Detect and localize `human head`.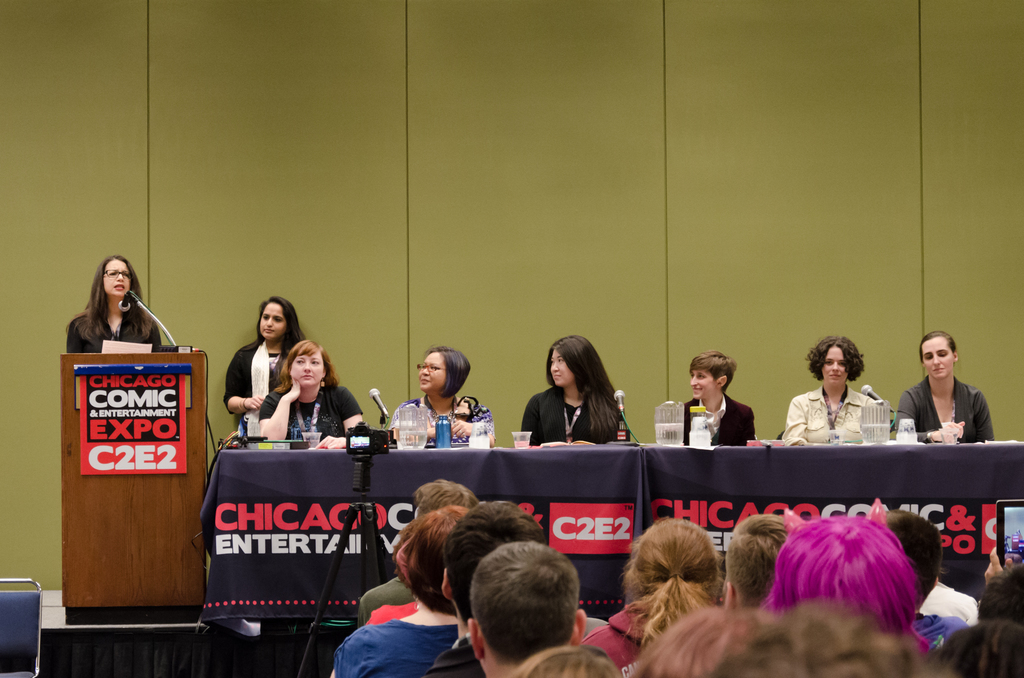
Localized at select_region(282, 339, 330, 390).
